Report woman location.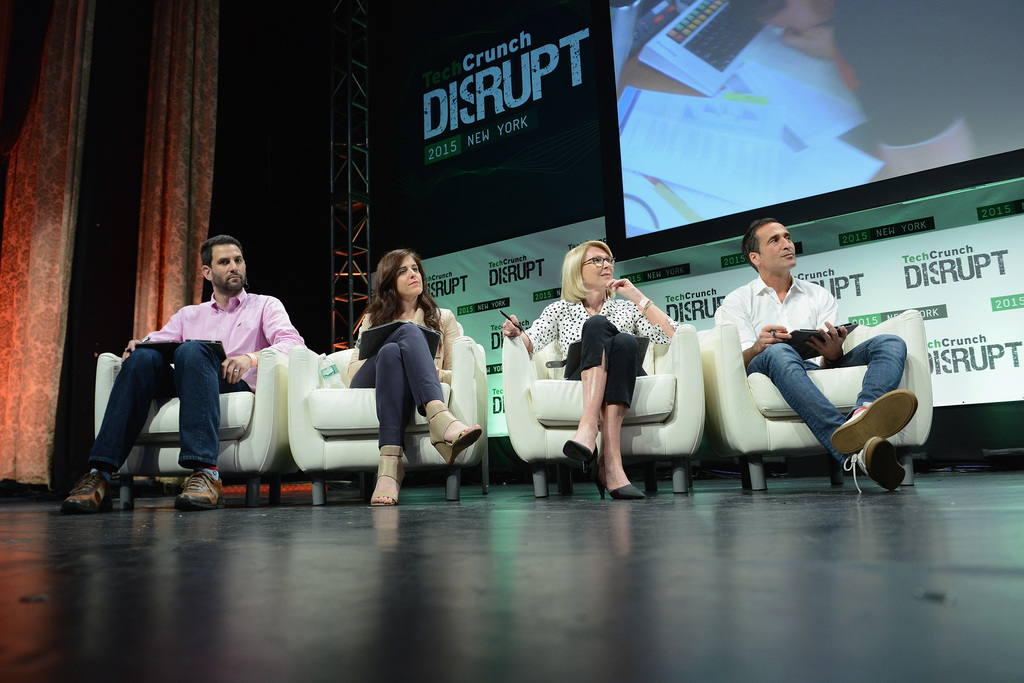
Report: bbox(563, 237, 667, 498).
